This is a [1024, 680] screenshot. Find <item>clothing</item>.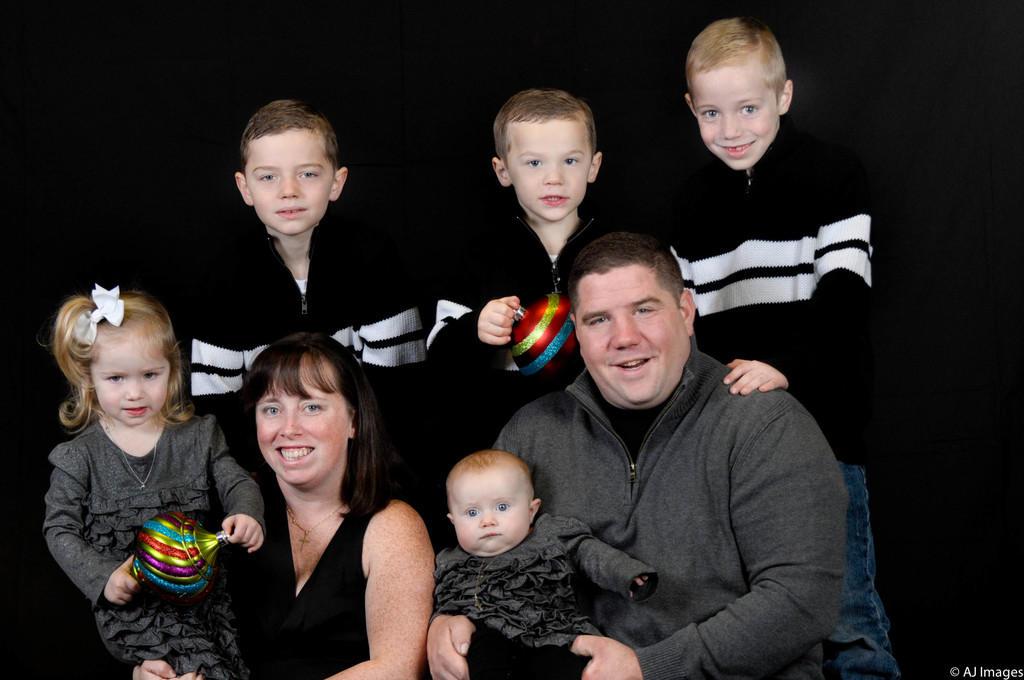
Bounding box: left=218, top=490, right=385, bottom=679.
